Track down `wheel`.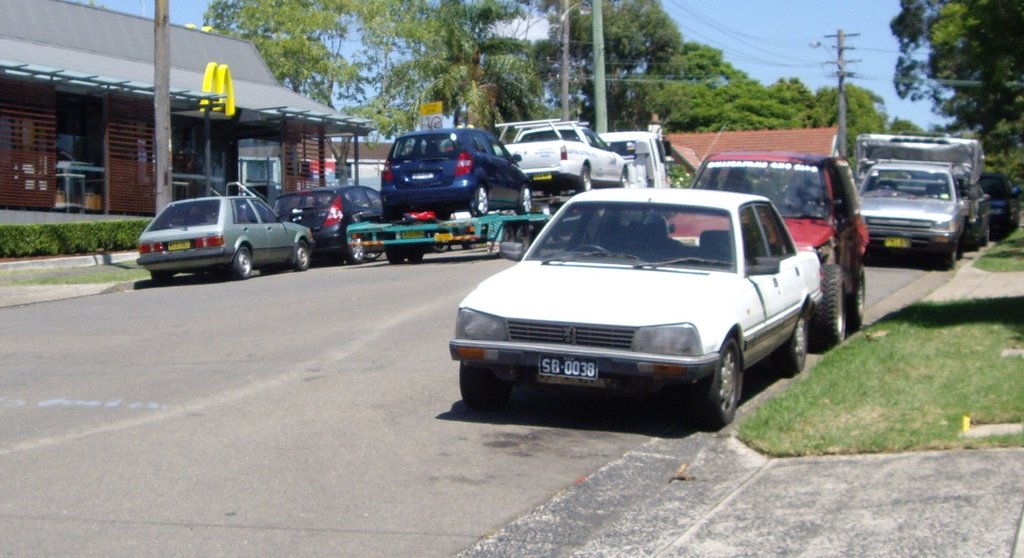
Tracked to {"left": 387, "top": 247, "right": 404, "bottom": 264}.
